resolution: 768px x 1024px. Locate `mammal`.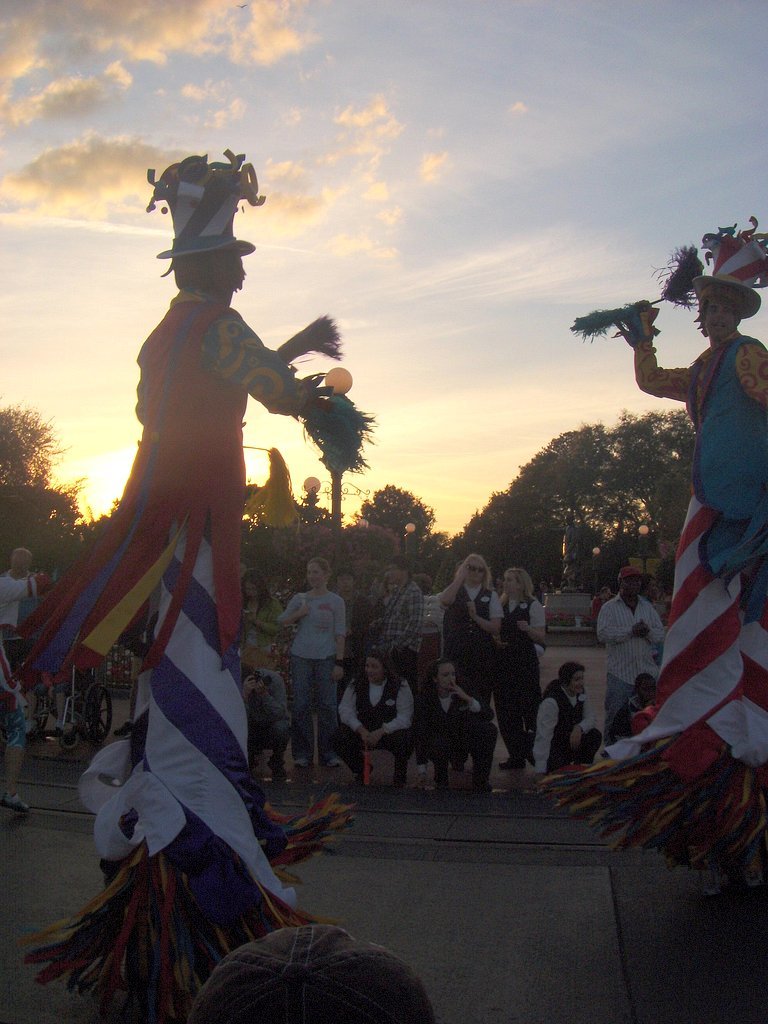
select_region(615, 228, 767, 886).
